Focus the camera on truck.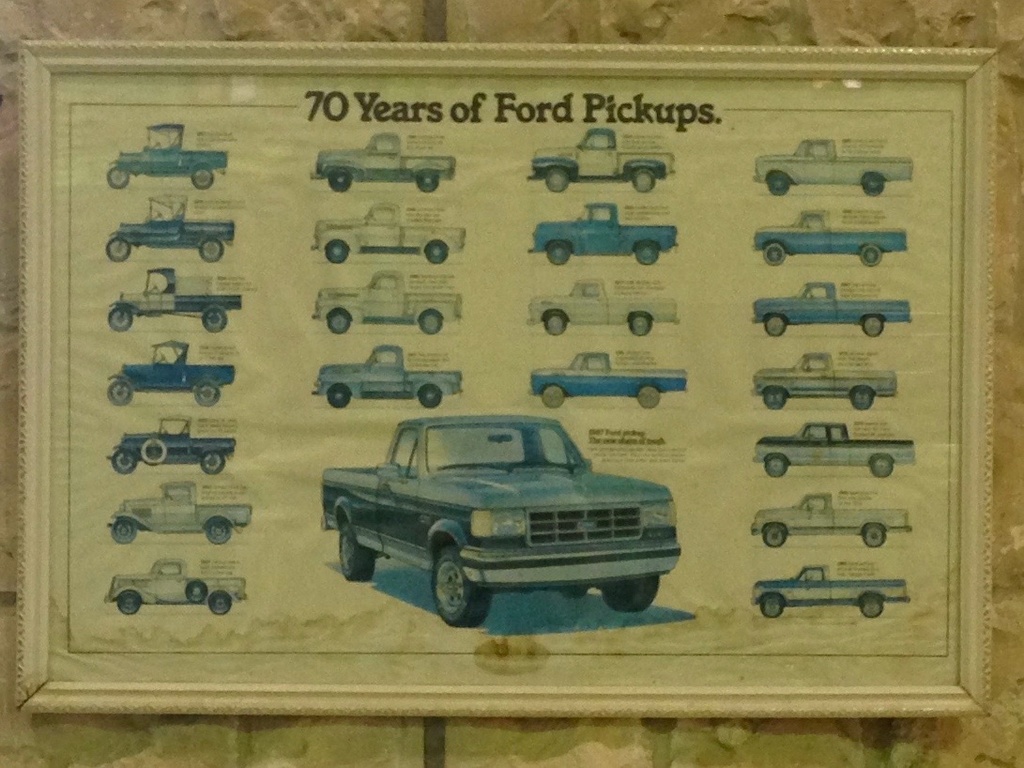
Focus region: <box>310,198,466,264</box>.
